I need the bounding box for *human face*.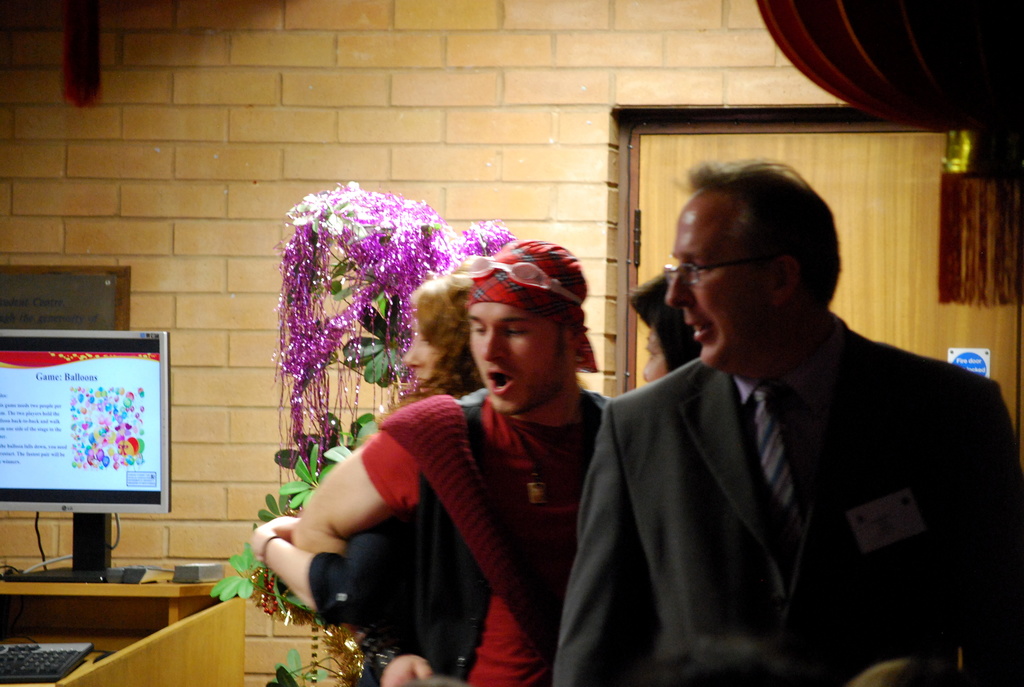
Here it is: box(471, 301, 572, 415).
